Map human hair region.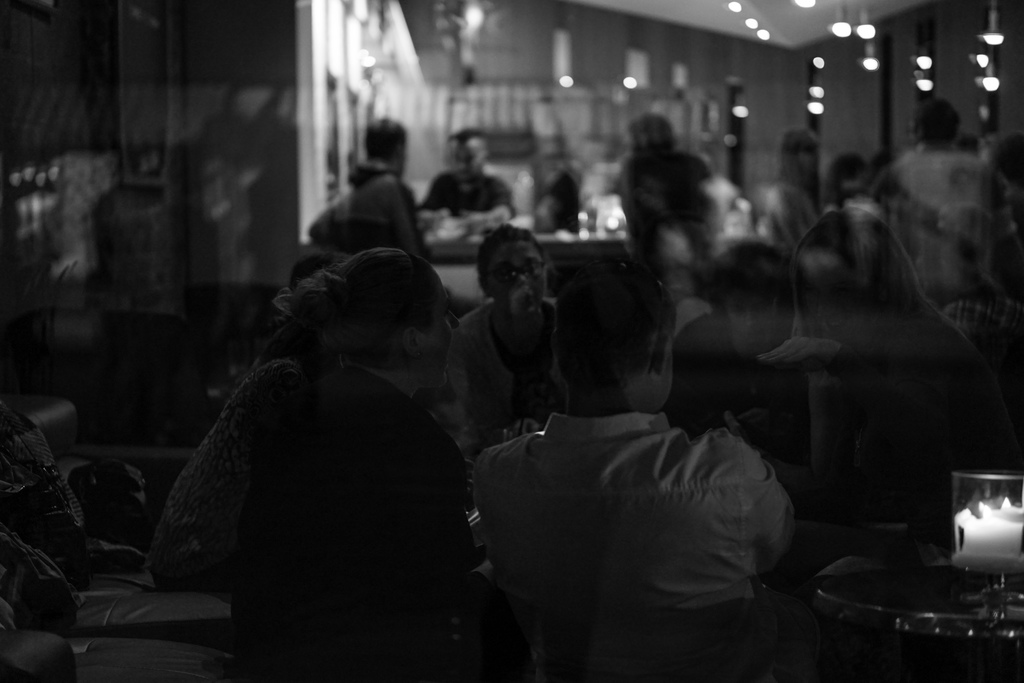
Mapped to {"x1": 705, "y1": 237, "x2": 797, "y2": 323}.
